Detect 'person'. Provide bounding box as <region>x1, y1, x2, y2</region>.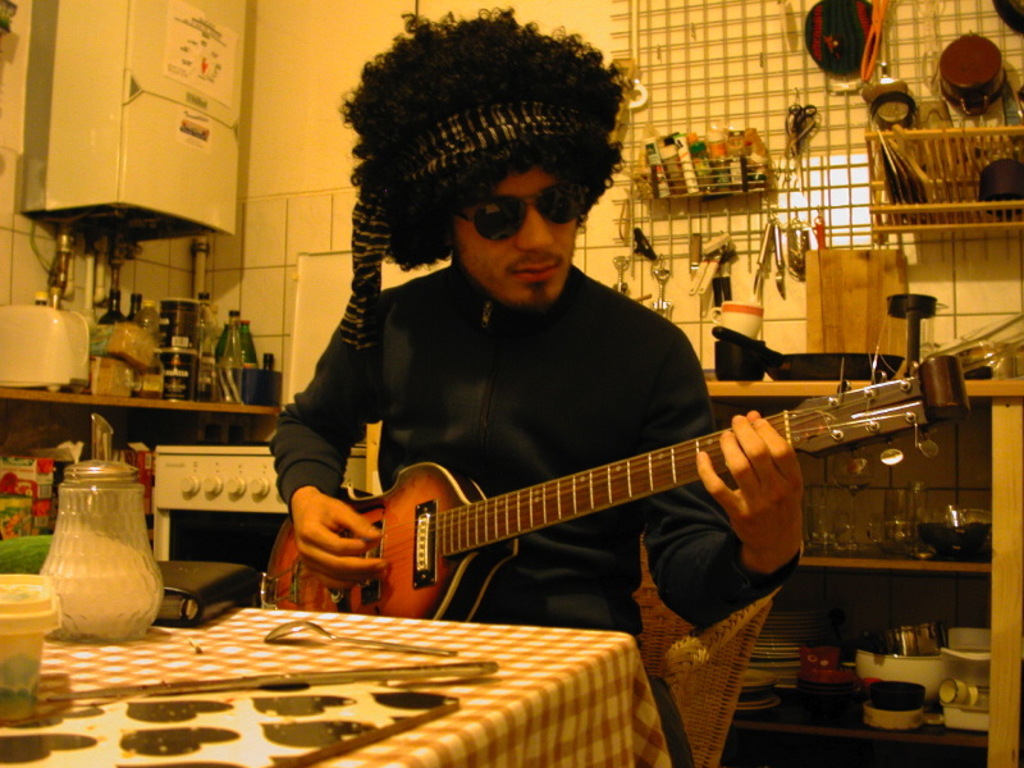
<region>252, 76, 883, 690</region>.
